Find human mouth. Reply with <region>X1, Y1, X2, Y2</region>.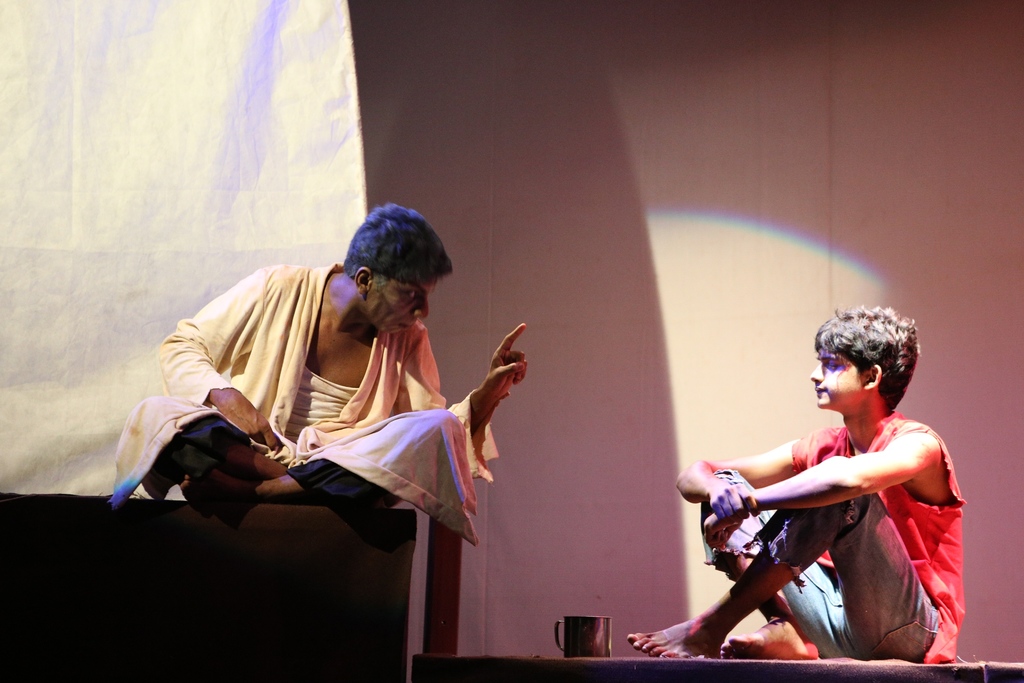
<region>812, 386, 826, 397</region>.
